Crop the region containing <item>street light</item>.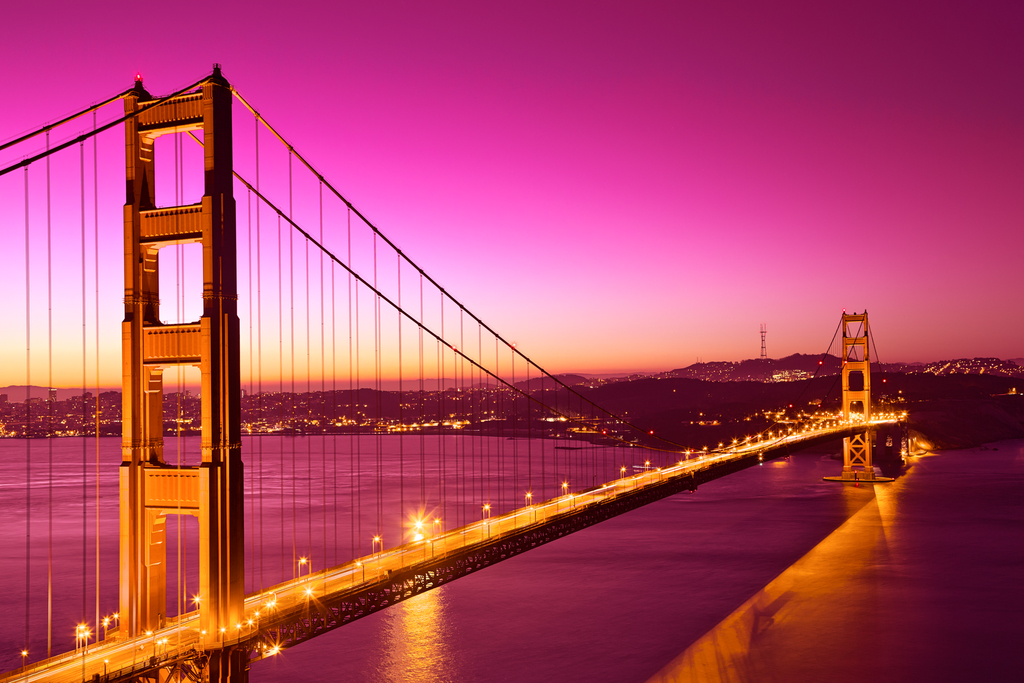
Crop region: x1=478 y1=499 x2=490 y2=525.
